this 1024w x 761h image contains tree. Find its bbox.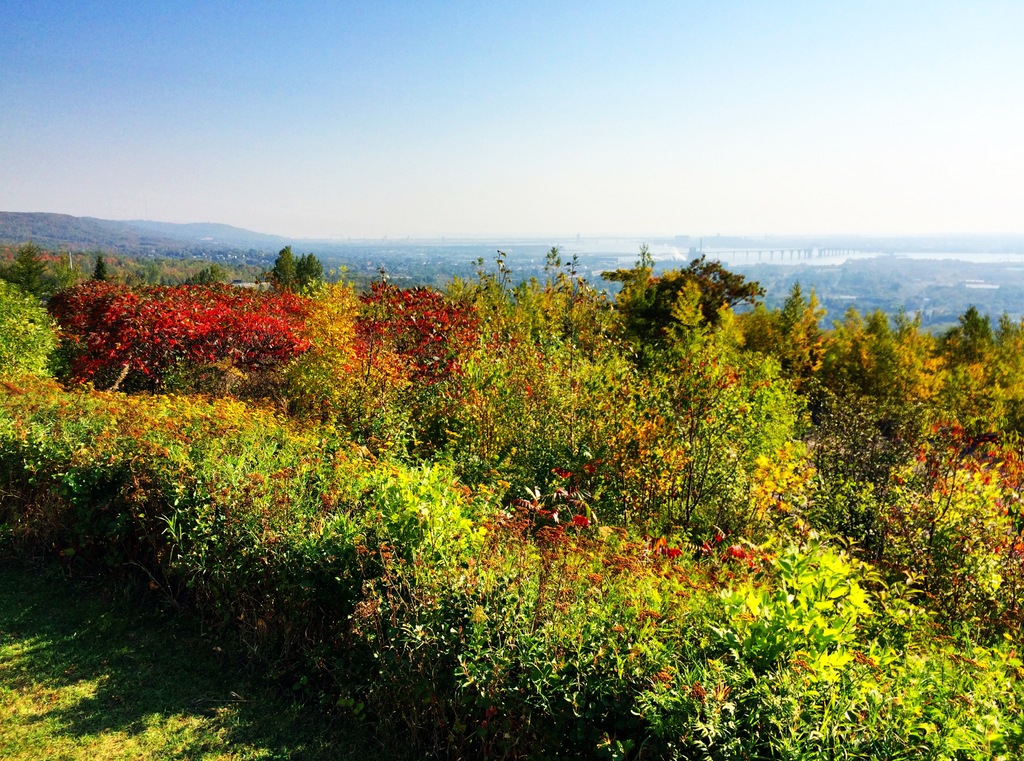
rect(0, 287, 63, 411).
